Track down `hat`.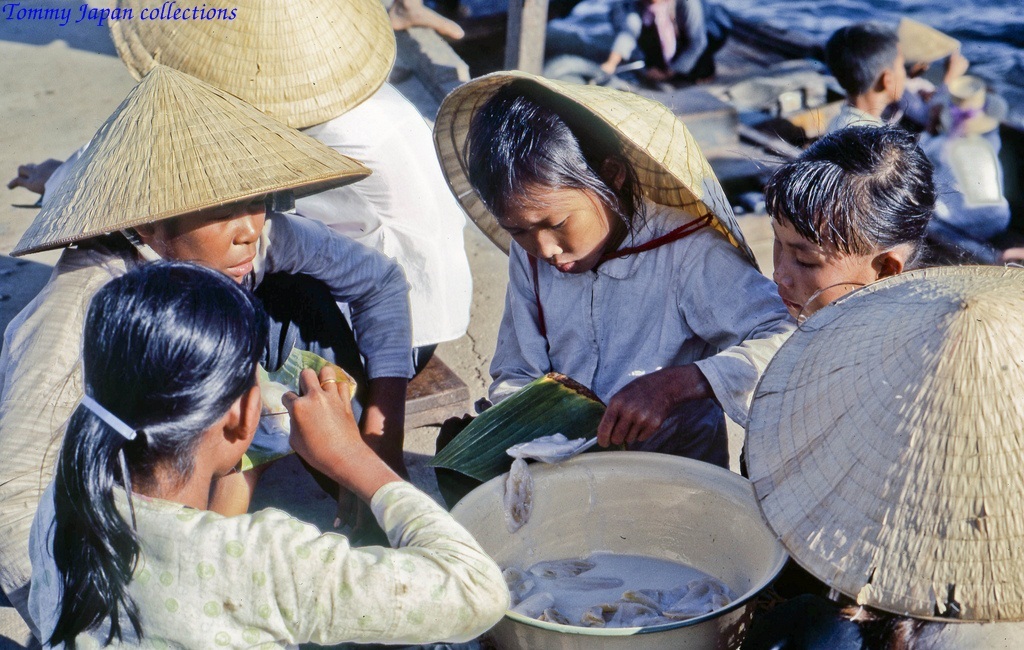
Tracked to x1=9, y1=60, x2=376, y2=258.
